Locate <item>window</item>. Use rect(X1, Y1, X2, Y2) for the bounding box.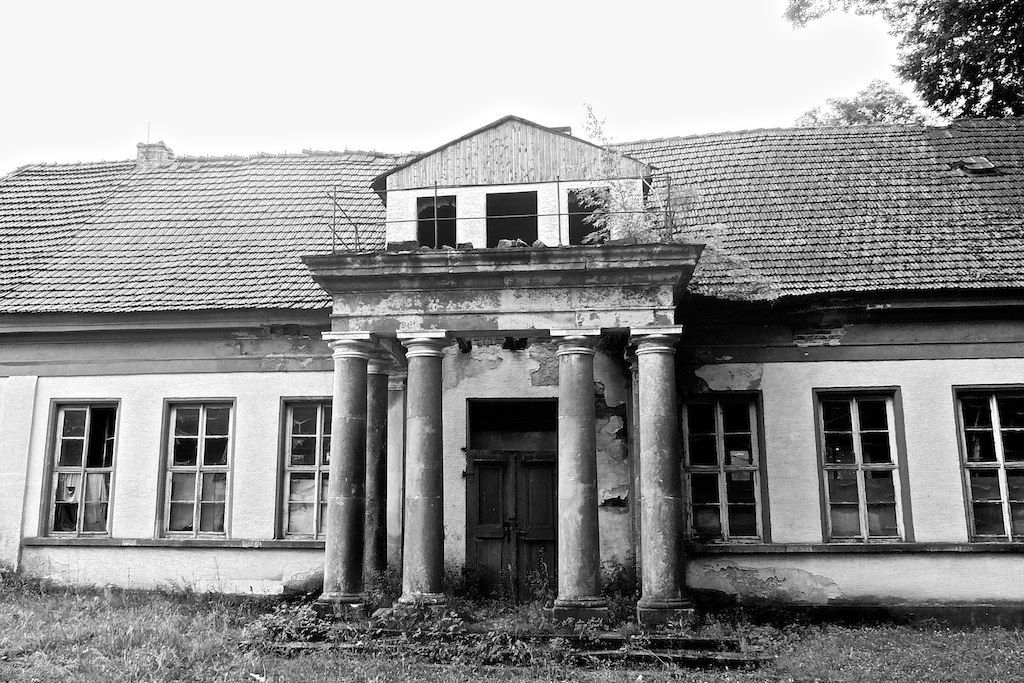
rect(141, 376, 236, 550).
